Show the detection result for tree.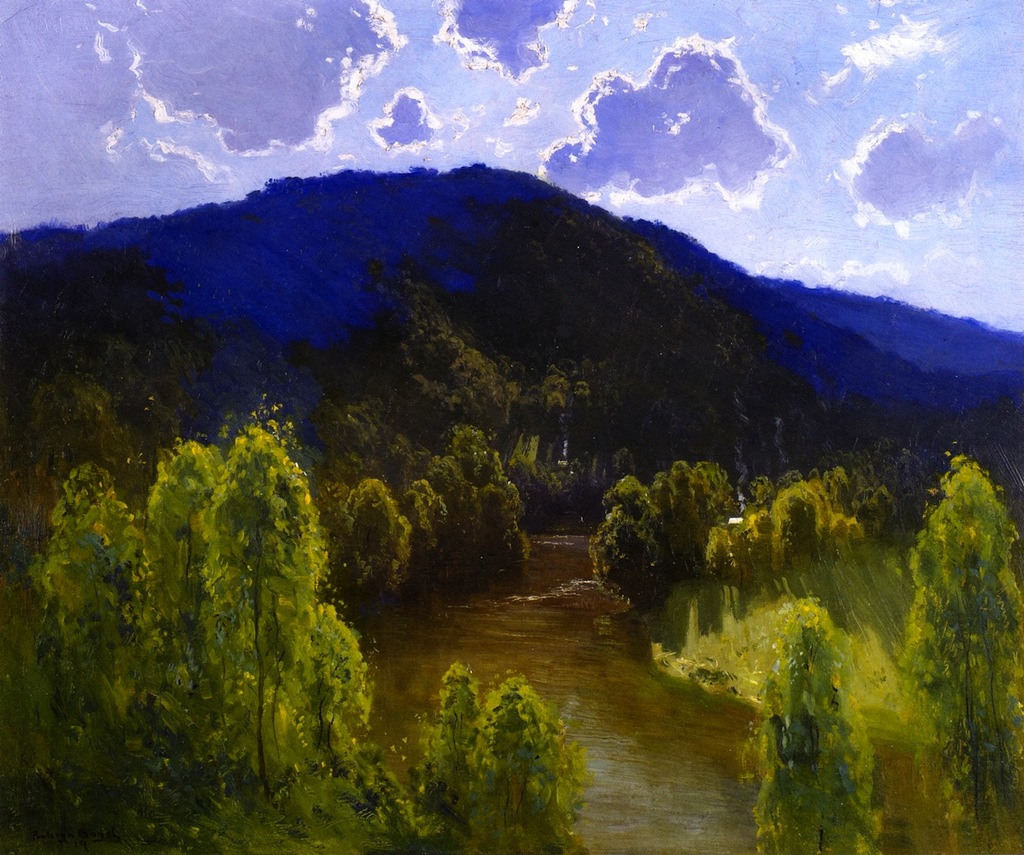
l=745, t=593, r=880, b=854.
